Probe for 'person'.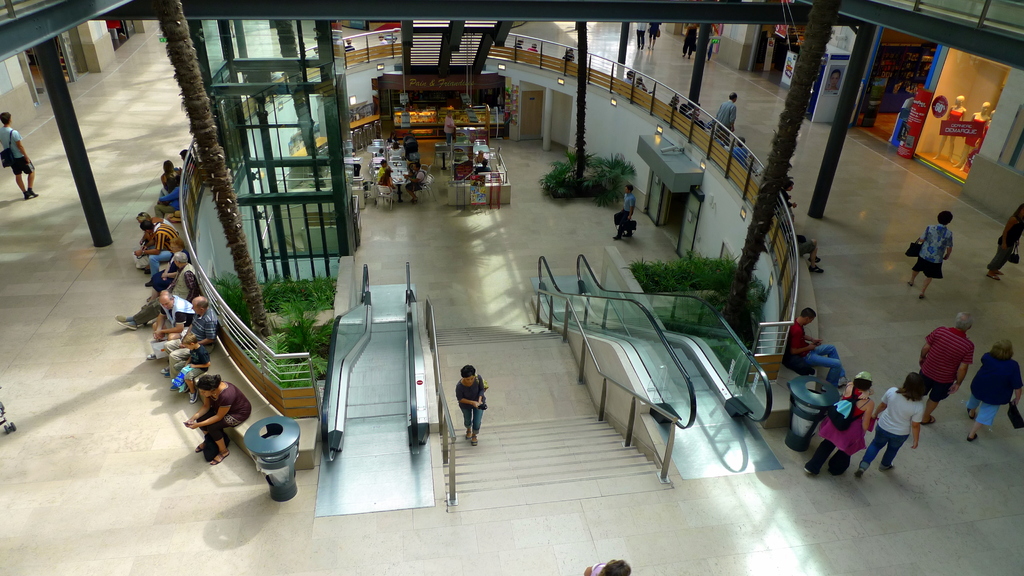
Probe result: <region>478, 158, 490, 183</region>.
